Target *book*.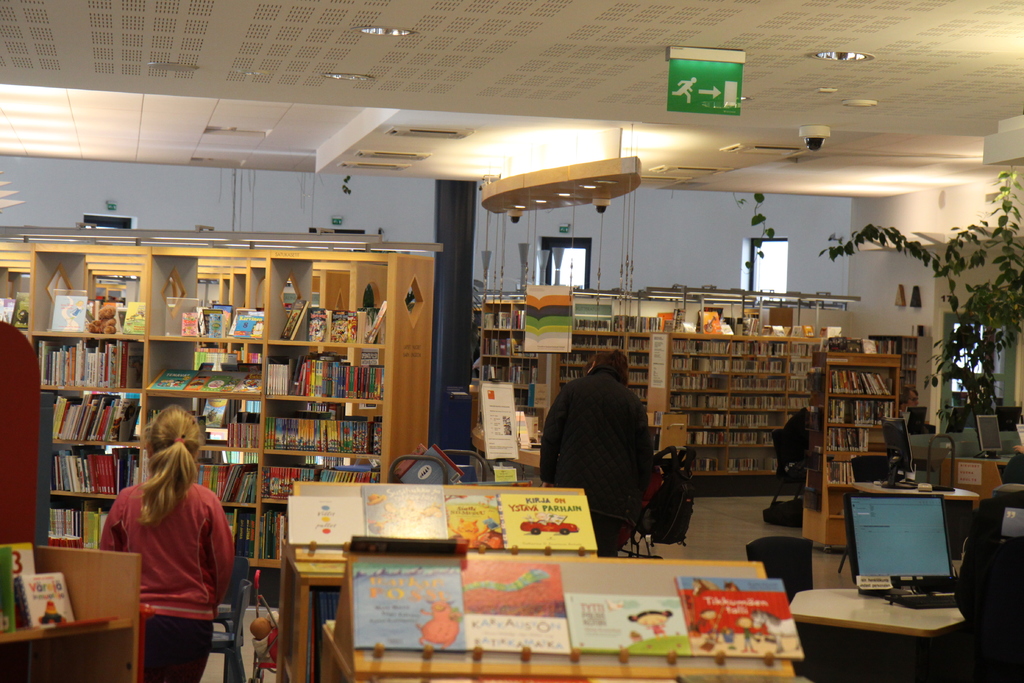
Target region: l=458, t=555, r=573, b=655.
